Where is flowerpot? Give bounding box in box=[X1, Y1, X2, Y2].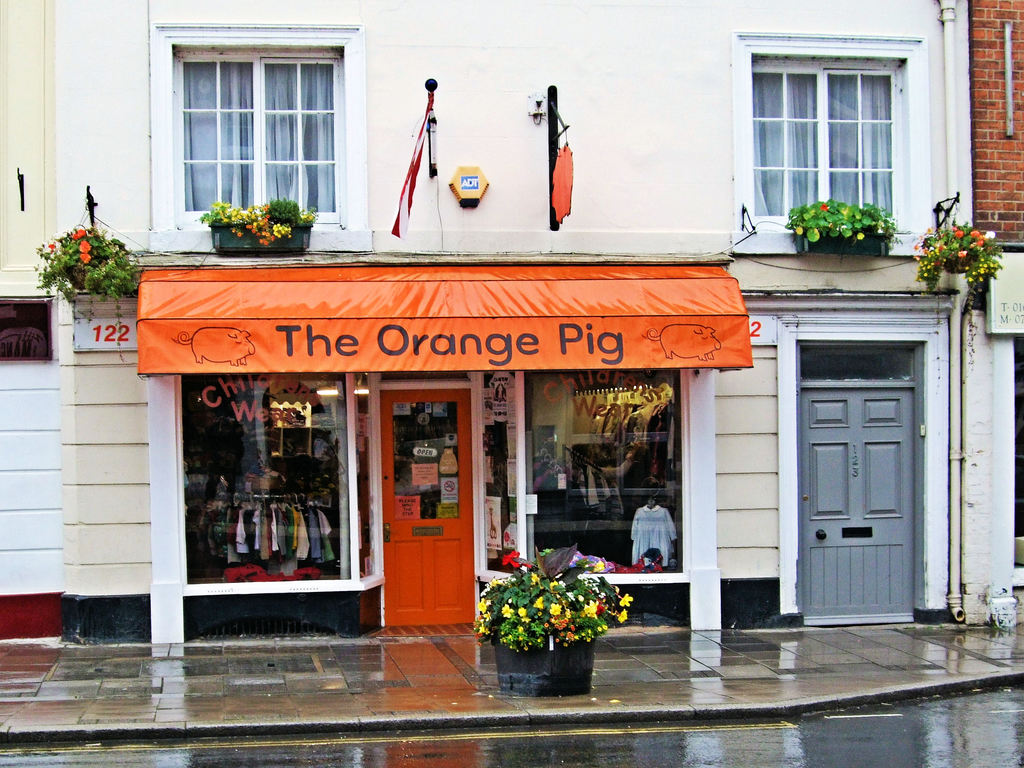
box=[184, 180, 313, 241].
